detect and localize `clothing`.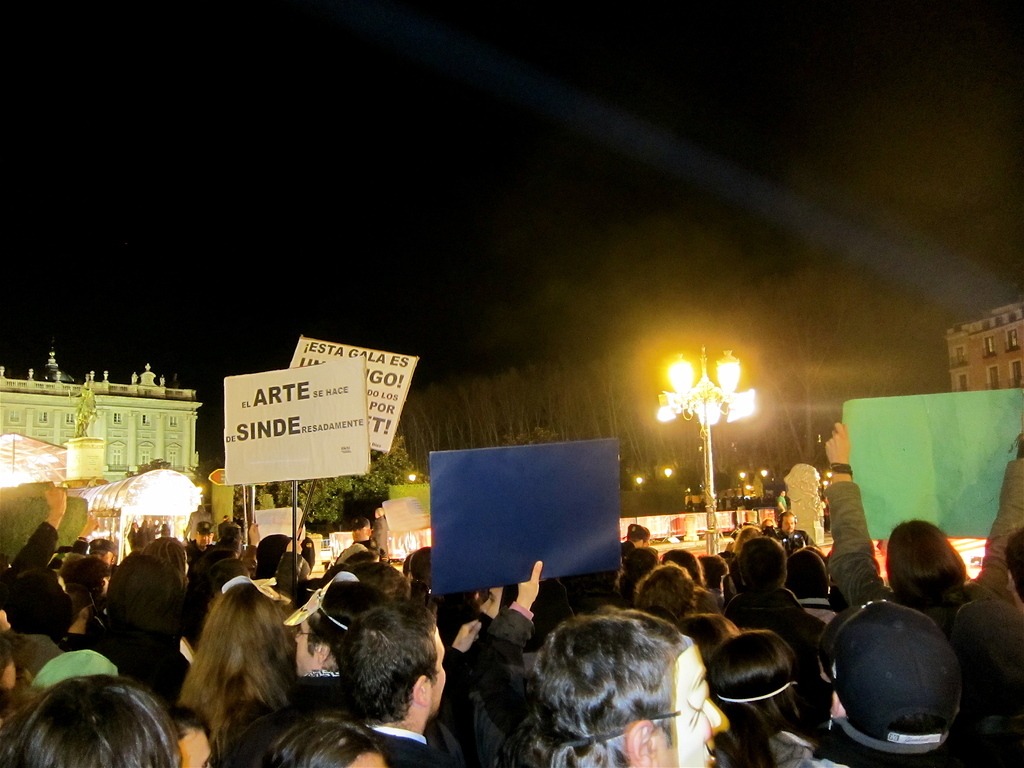
Localized at bbox=(0, 507, 60, 598).
